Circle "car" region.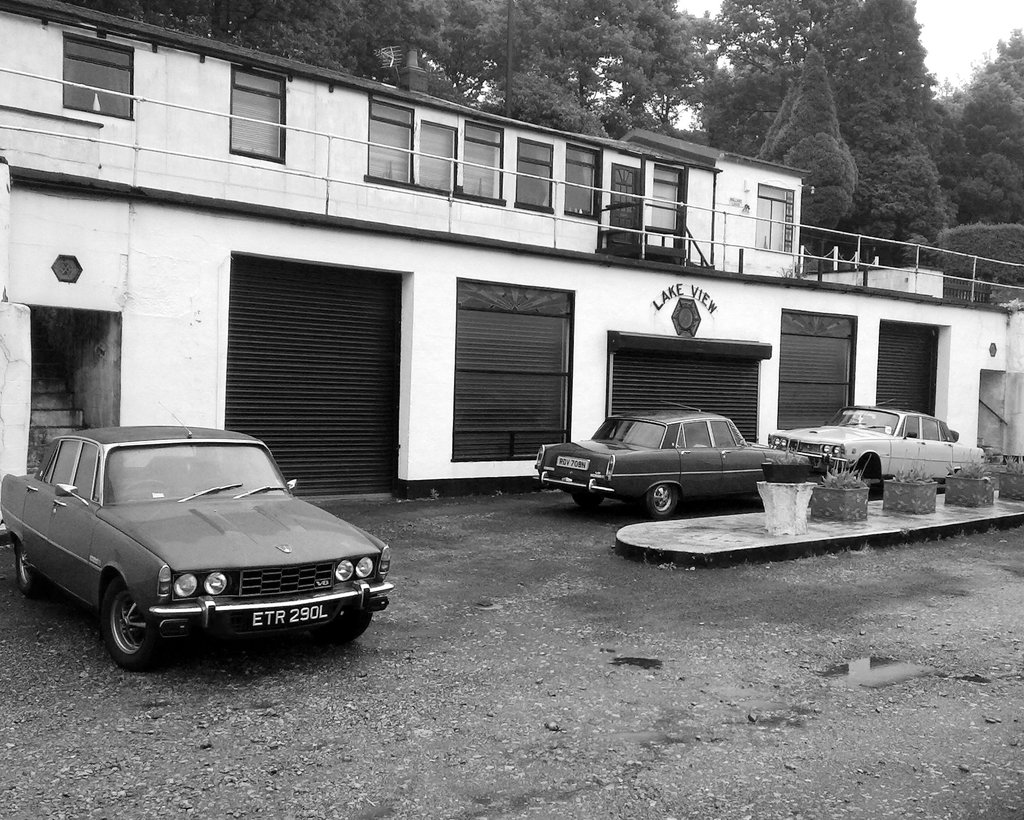
Region: [x1=538, y1=403, x2=806, y2=521].
